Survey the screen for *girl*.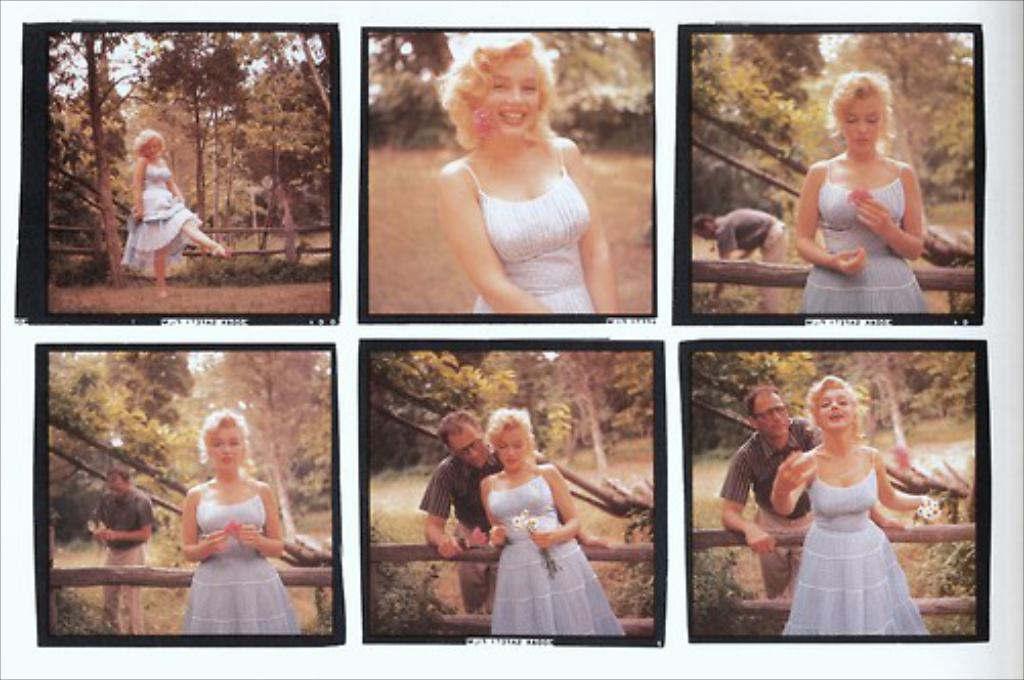
Survey found: locate(479, 406, 627, 637).
